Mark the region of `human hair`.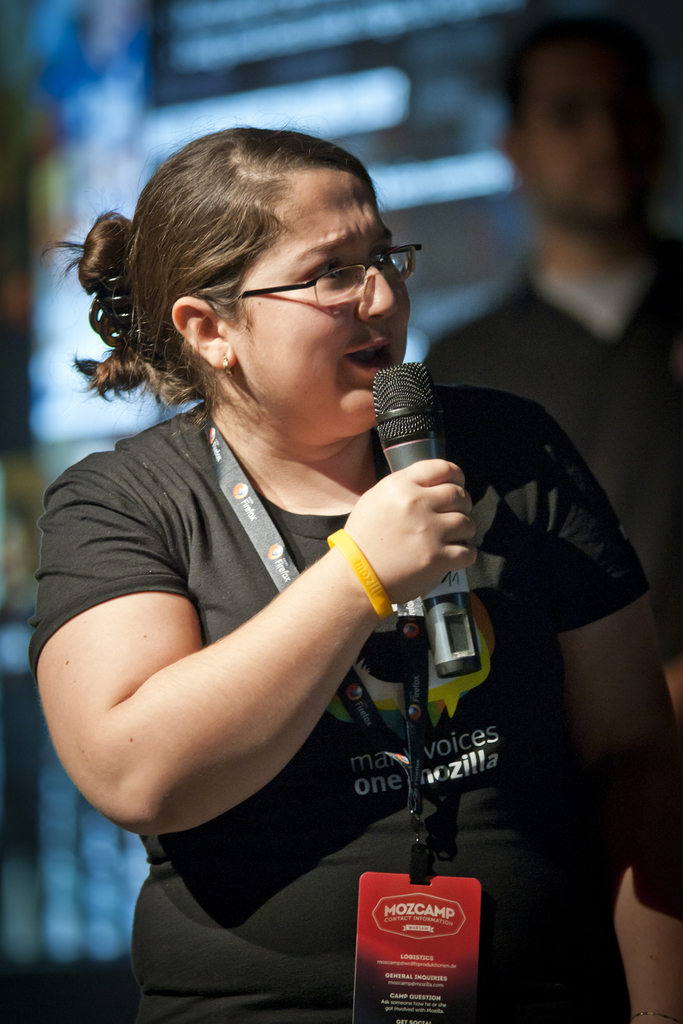
Region: (82,122,407,419).
